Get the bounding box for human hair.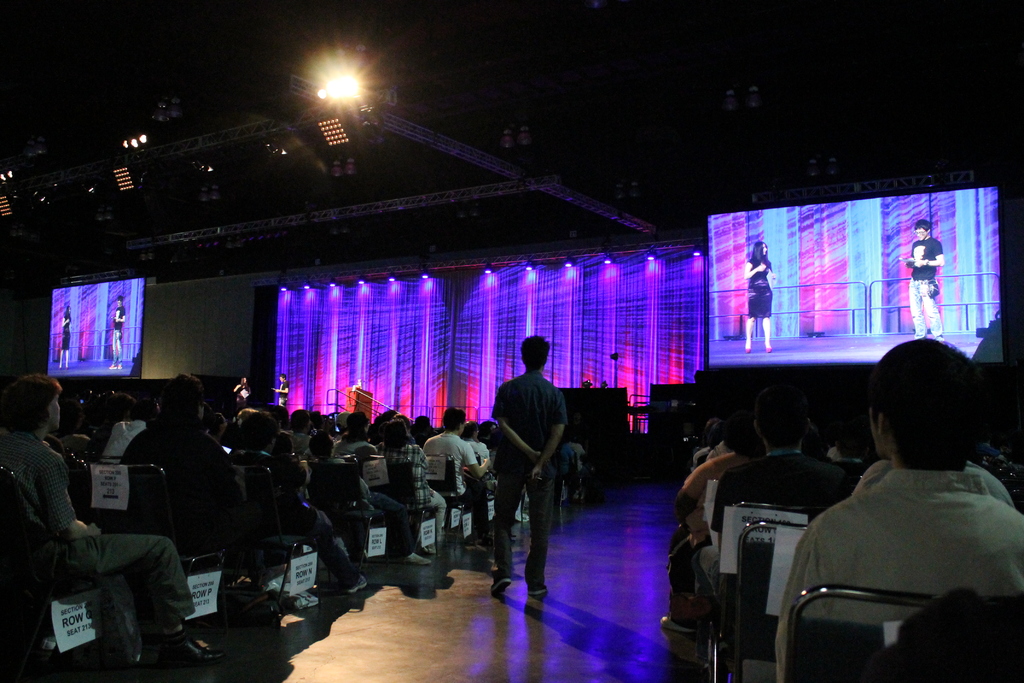
157 375 198 429.
